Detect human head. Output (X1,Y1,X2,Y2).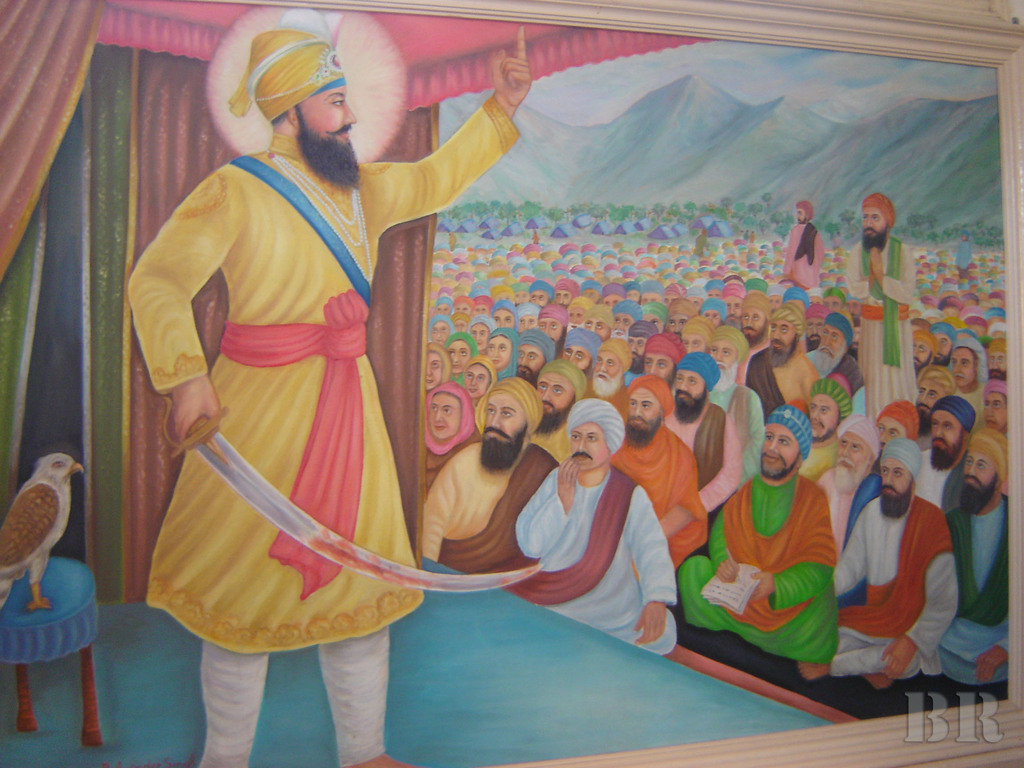
(448,308,469,326).
